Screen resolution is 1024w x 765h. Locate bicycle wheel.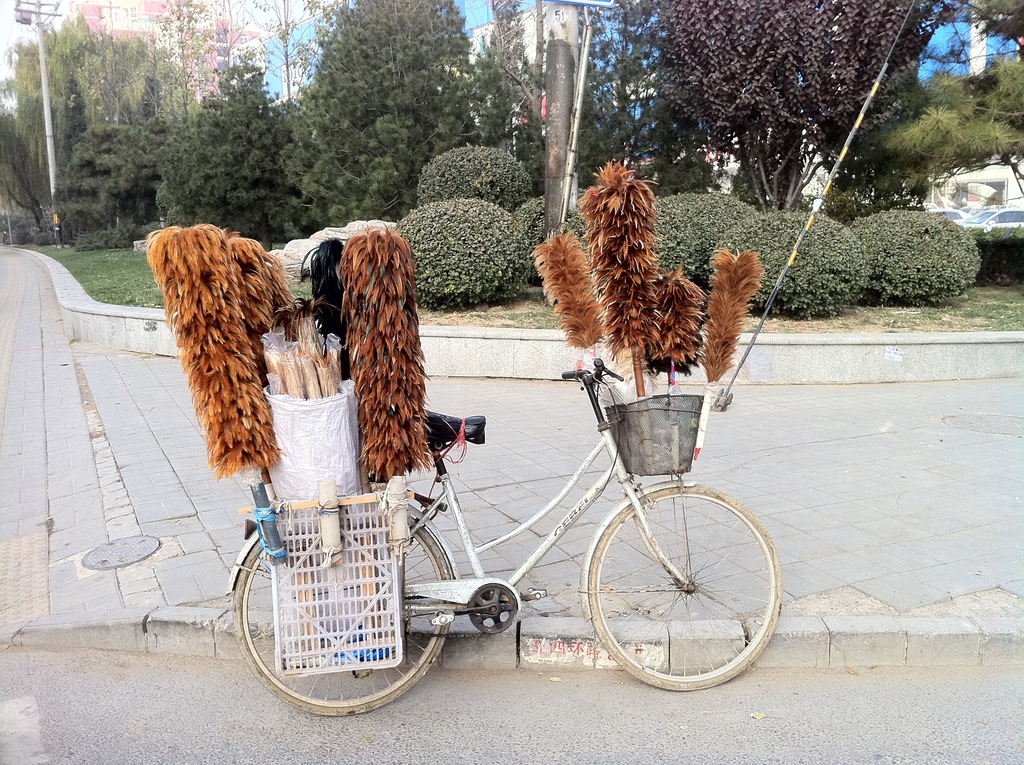
<region>232, 499, 452, 717</region>.
